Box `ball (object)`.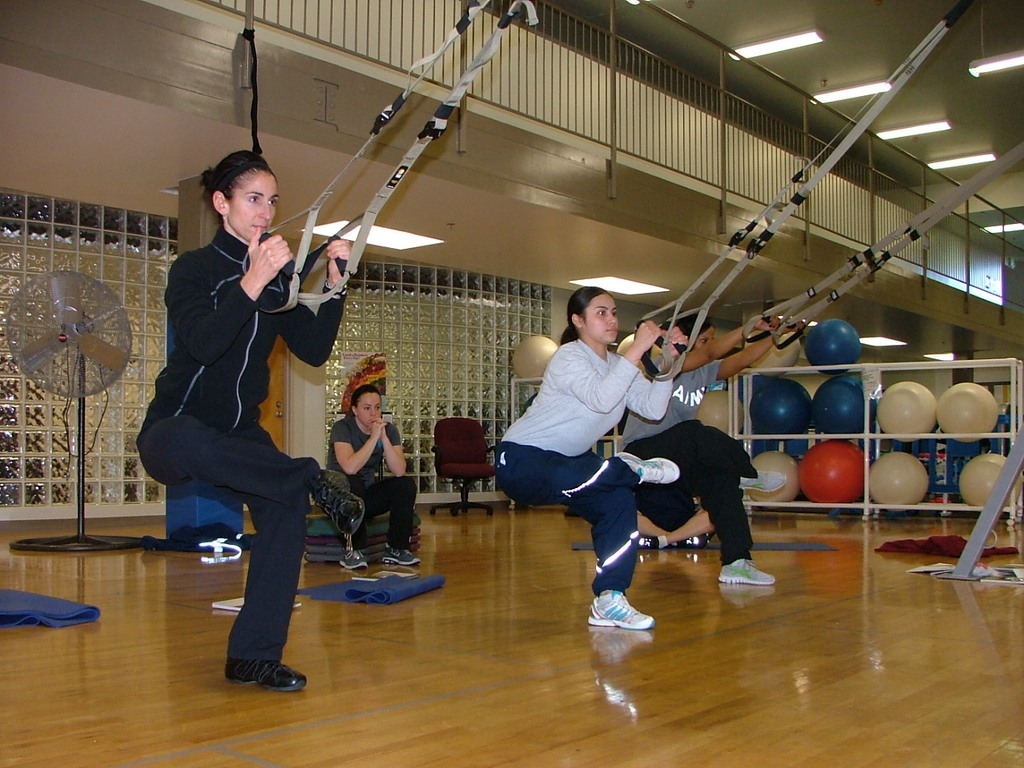
x1=510 y1=338 x2=558 y2=386.
